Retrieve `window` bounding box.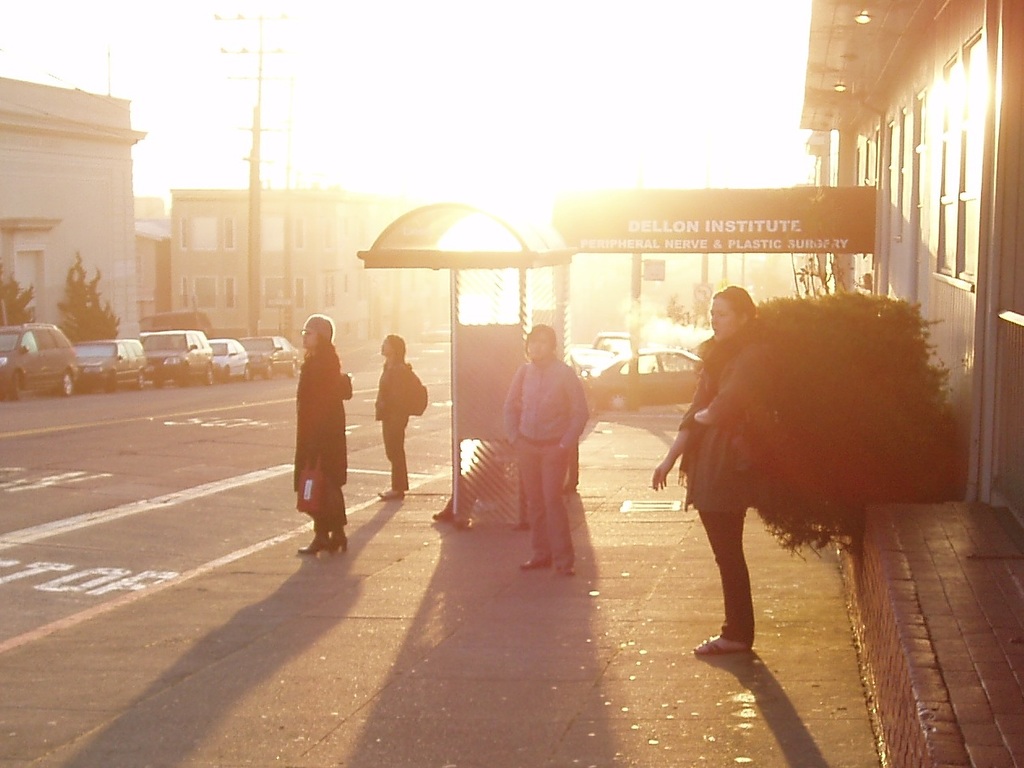
Bounding box: <box>295,276,301,309</box>.
